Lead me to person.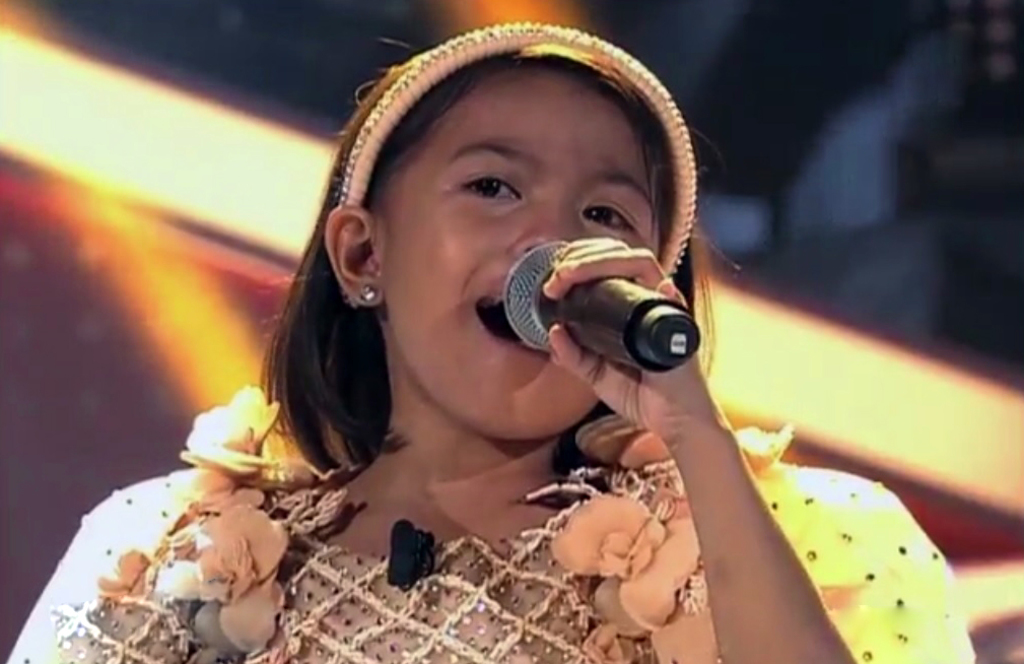
Lead to [6, 13, 985, 663].
